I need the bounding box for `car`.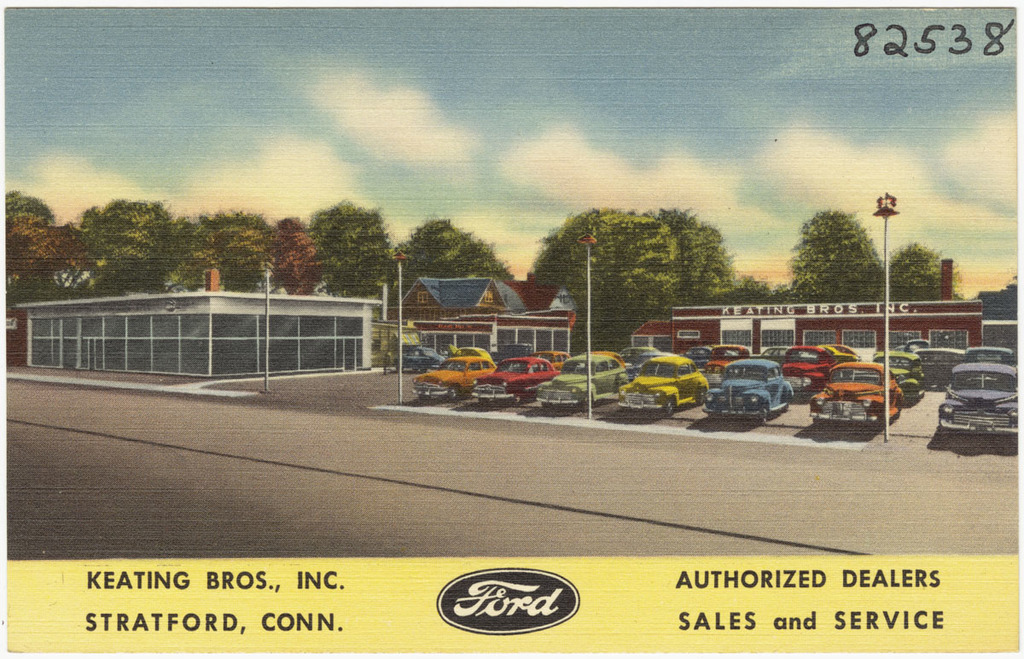
Here it is: [left=779, top=341, right=861, bottom=364].
